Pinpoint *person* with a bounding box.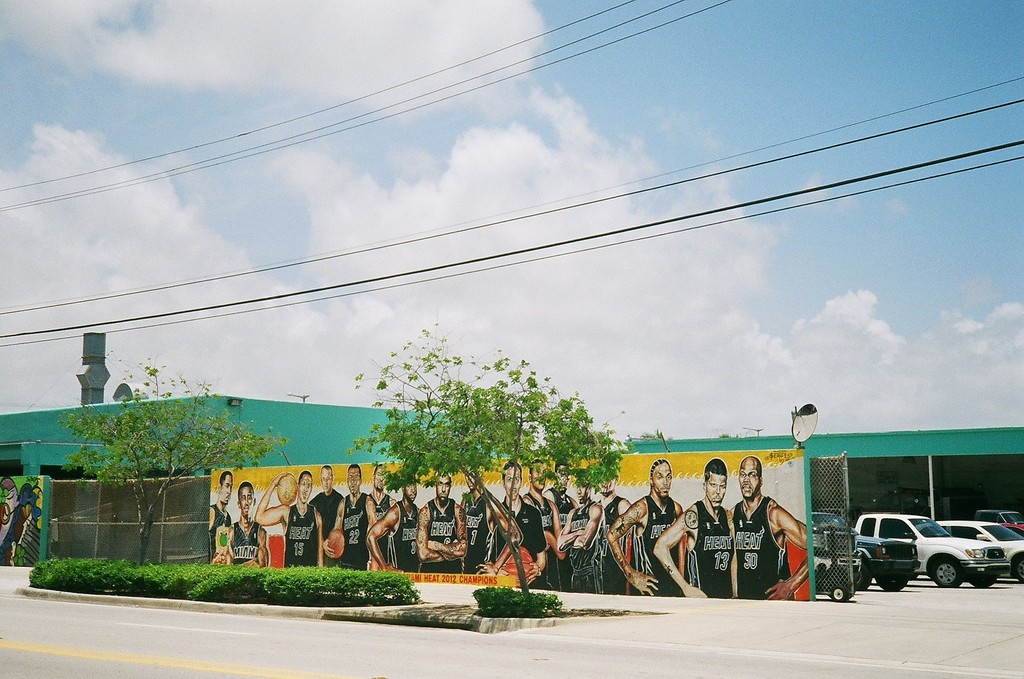
bbox(493, 462, 546, 590).
